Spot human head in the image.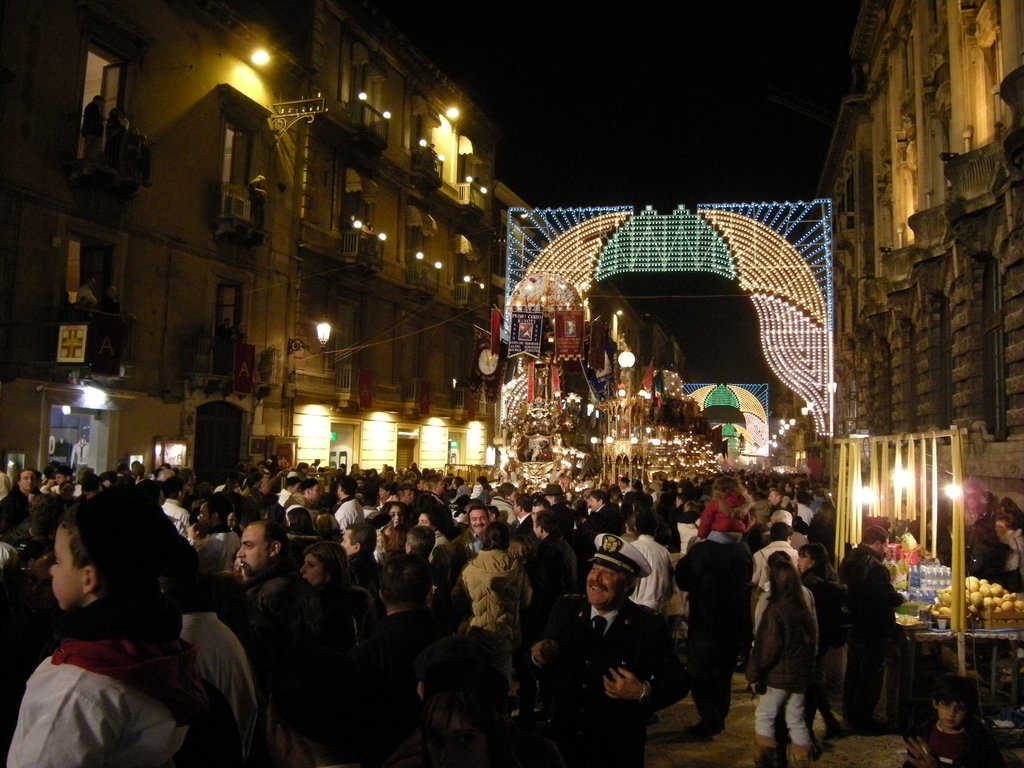
human head found at <box>533,511,559,538</box>.
